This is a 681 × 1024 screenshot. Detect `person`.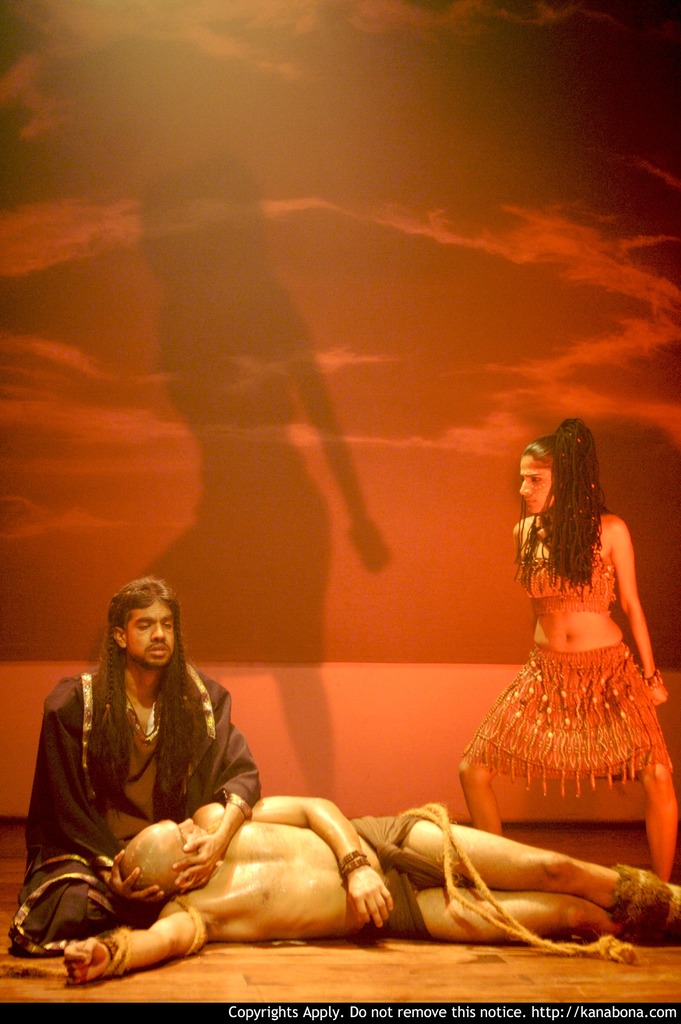
bbox(63, 795, 680, 984).
